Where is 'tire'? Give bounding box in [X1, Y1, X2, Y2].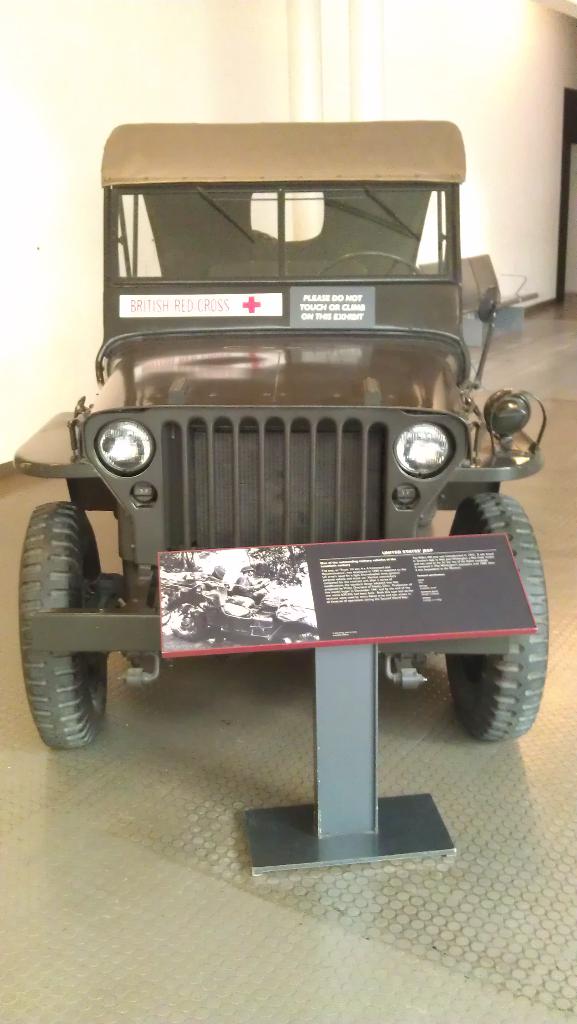
[444, 491, 551, 743].
